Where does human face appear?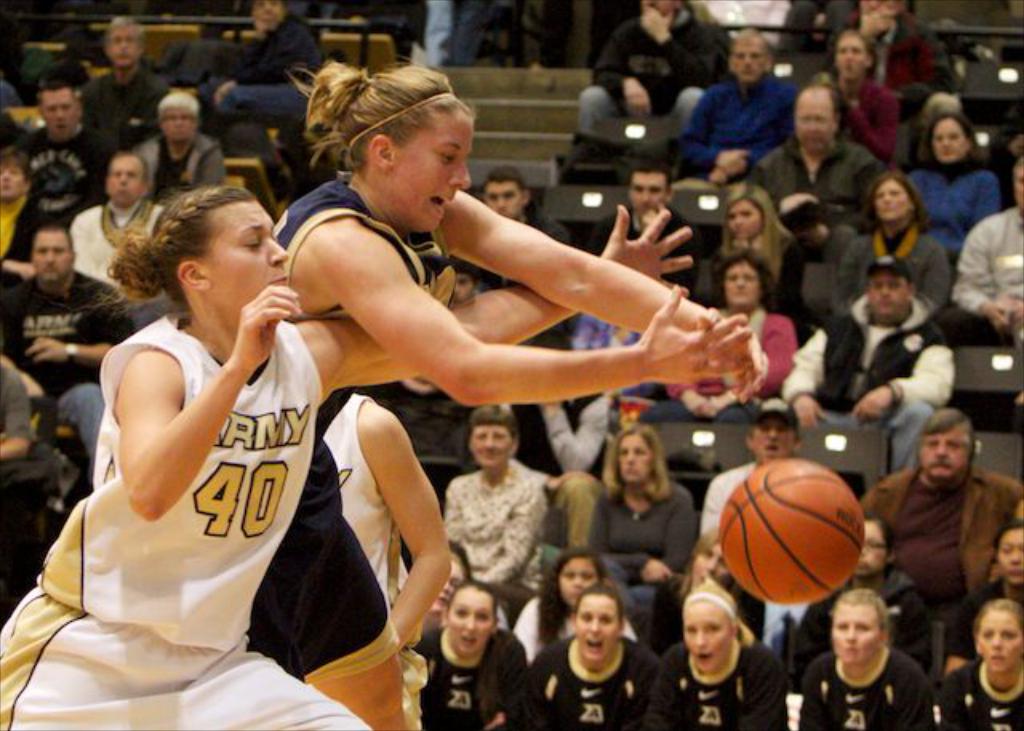
Appears at 838/34/869/82.
